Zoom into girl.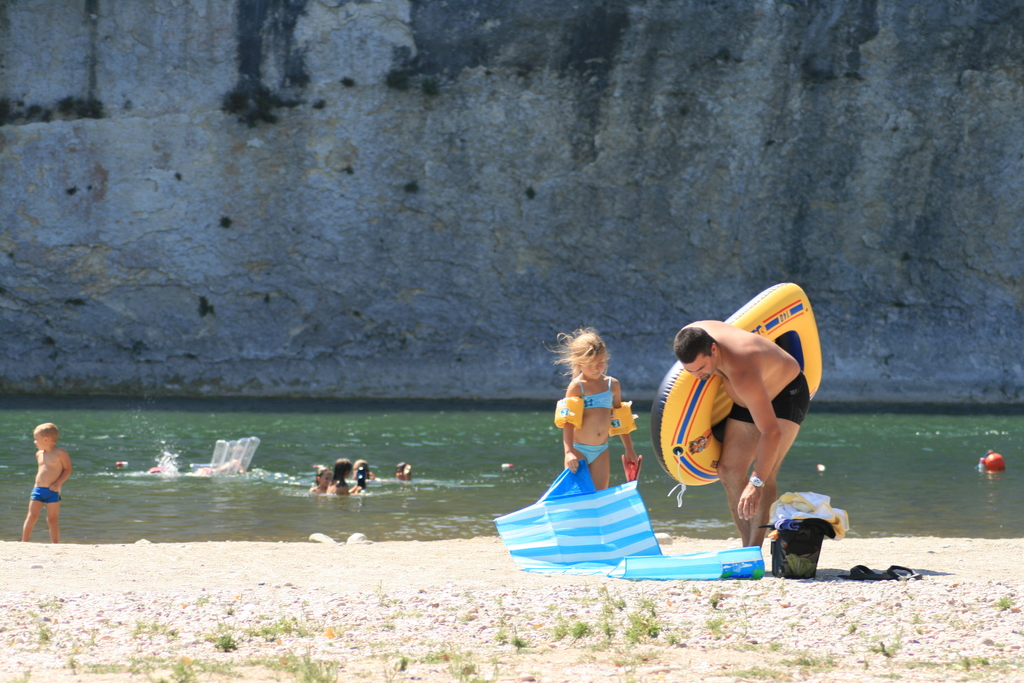
Zoom target: bbox(543, 328, 642, 492).
